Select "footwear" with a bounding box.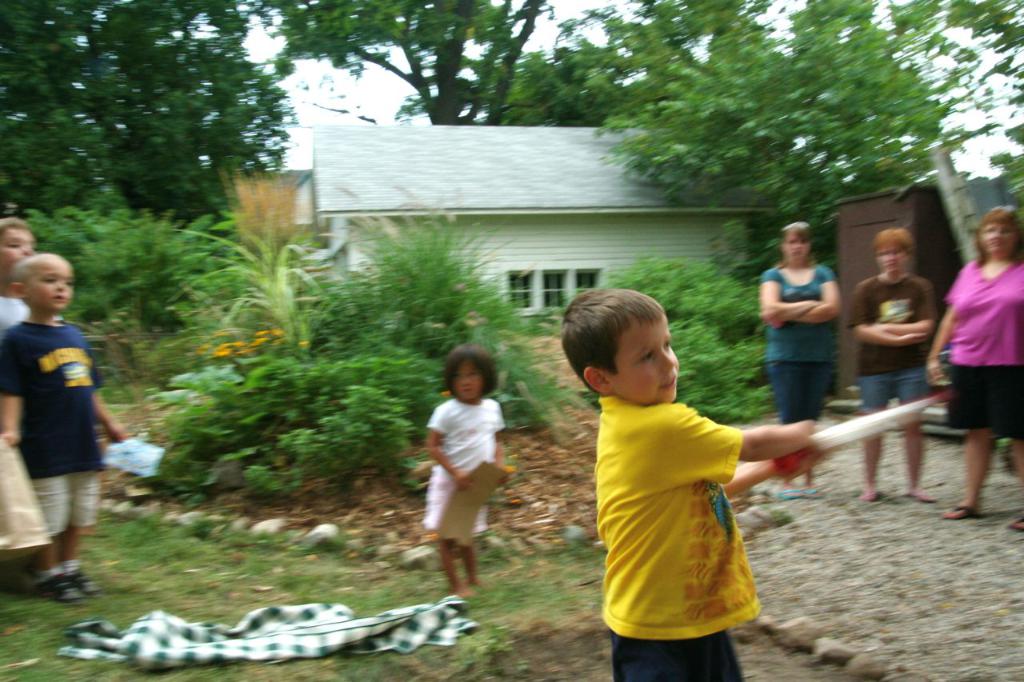
Rect(21, 572, 87, 604).
